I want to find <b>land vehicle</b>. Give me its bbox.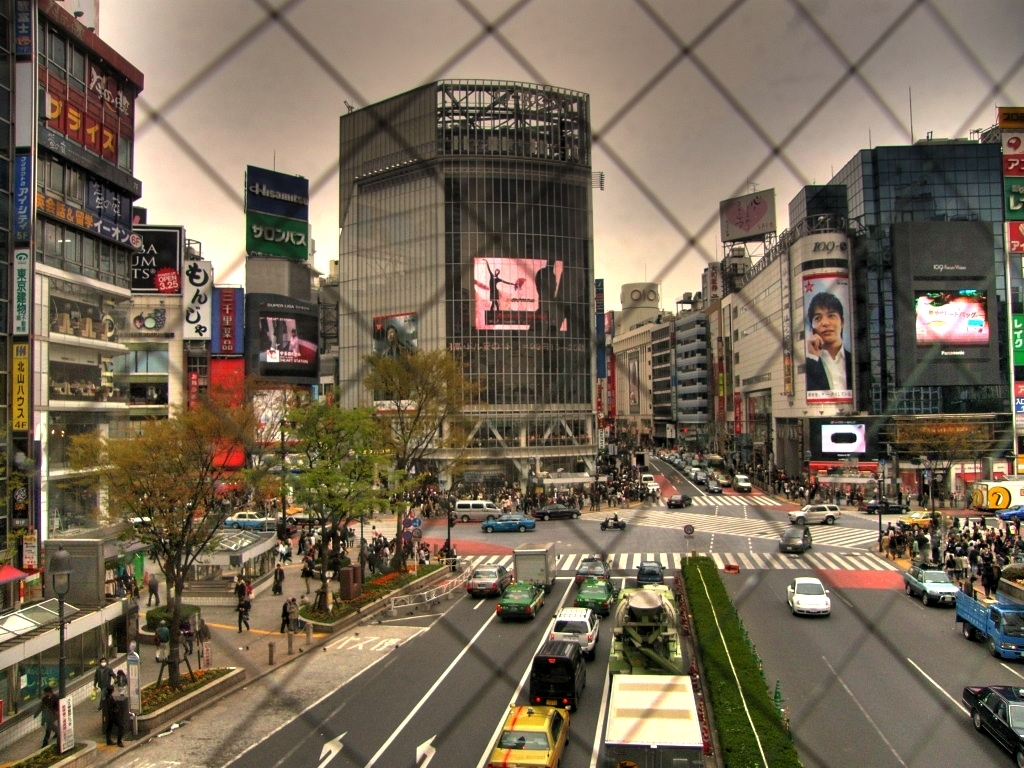
region(643, 473, 652, 484).
